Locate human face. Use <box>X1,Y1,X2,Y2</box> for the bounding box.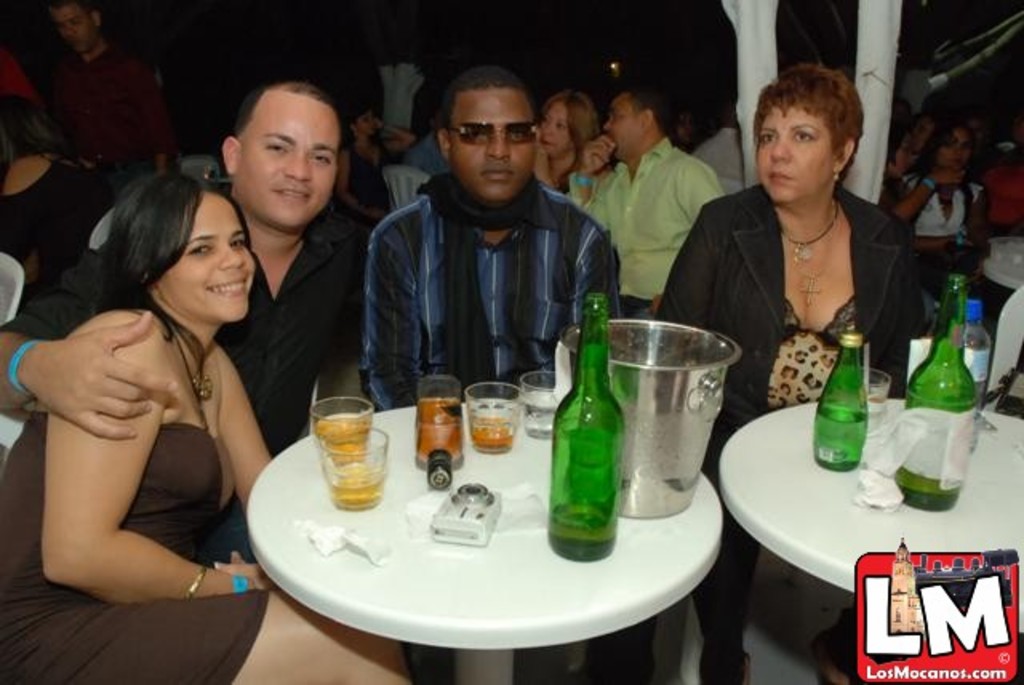
<box>608,91,653,154</box>.
